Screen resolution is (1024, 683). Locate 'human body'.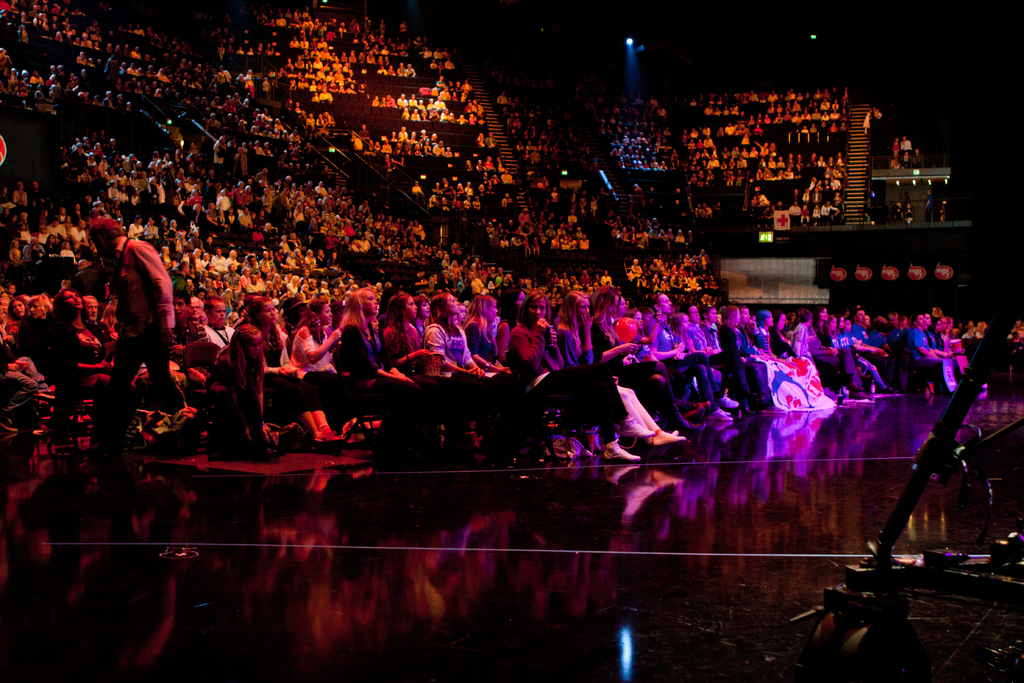
region(421, 288, 482, 373).
